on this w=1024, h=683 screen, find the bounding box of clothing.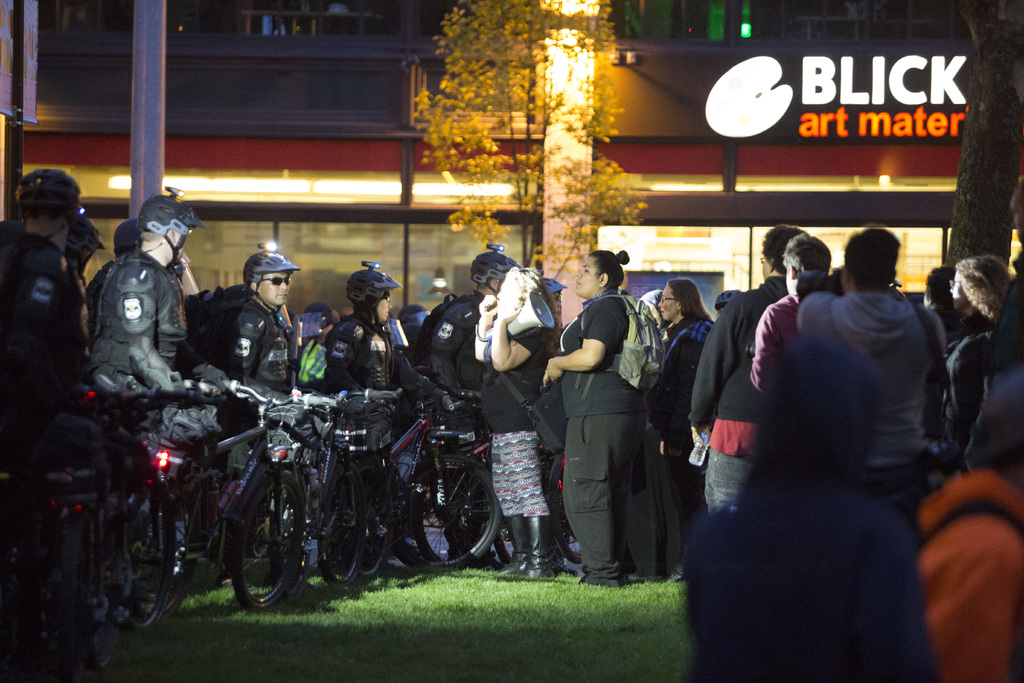
Bounding box: bbox(904, 460, 1023, 682).
